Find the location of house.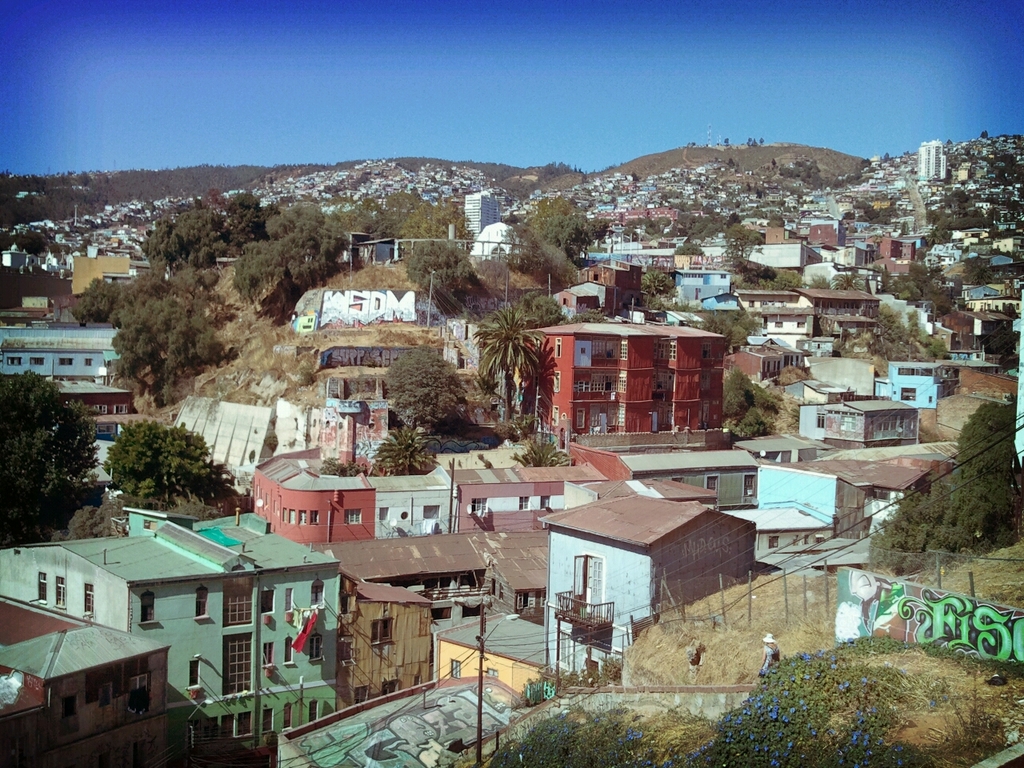
Location: (734, 436, 821, 454).
